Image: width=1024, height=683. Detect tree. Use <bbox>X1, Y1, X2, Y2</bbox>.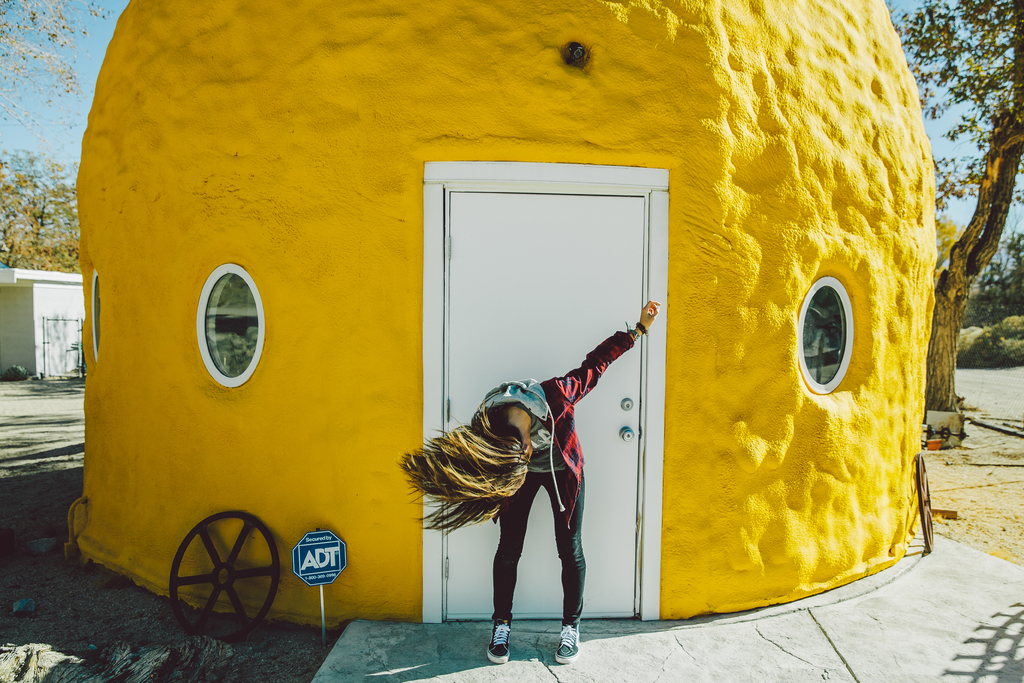
<bbox>0, 0, 125, 151</bbox>.
